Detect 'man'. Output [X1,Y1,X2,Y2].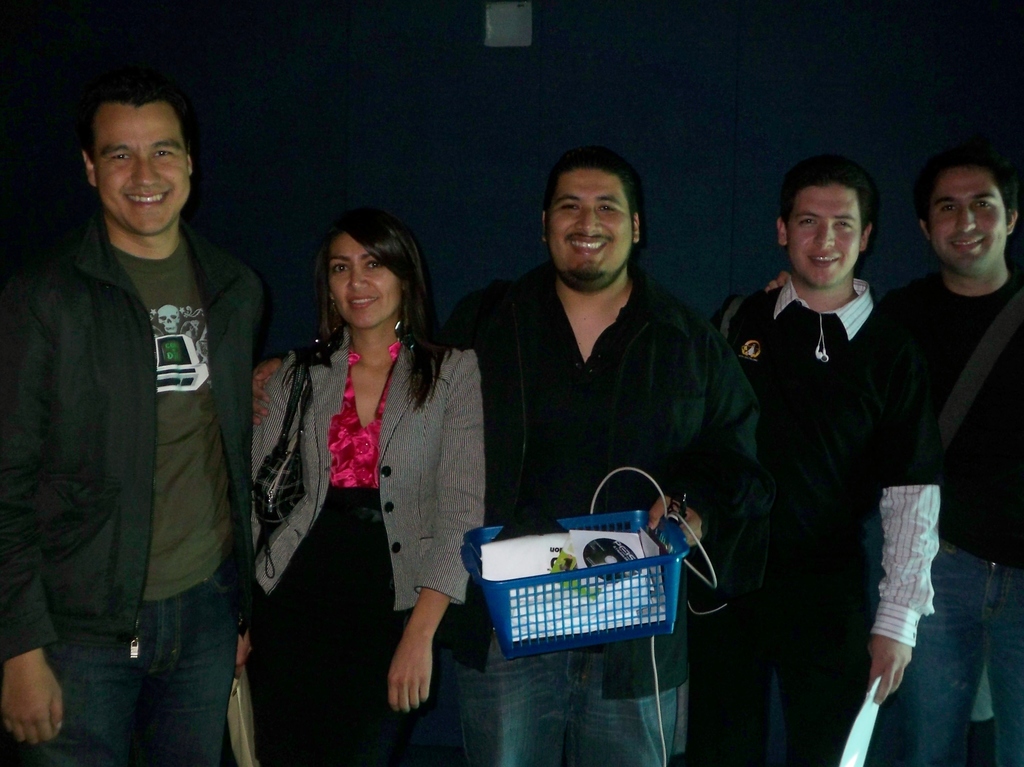
[690,156,946,766].
